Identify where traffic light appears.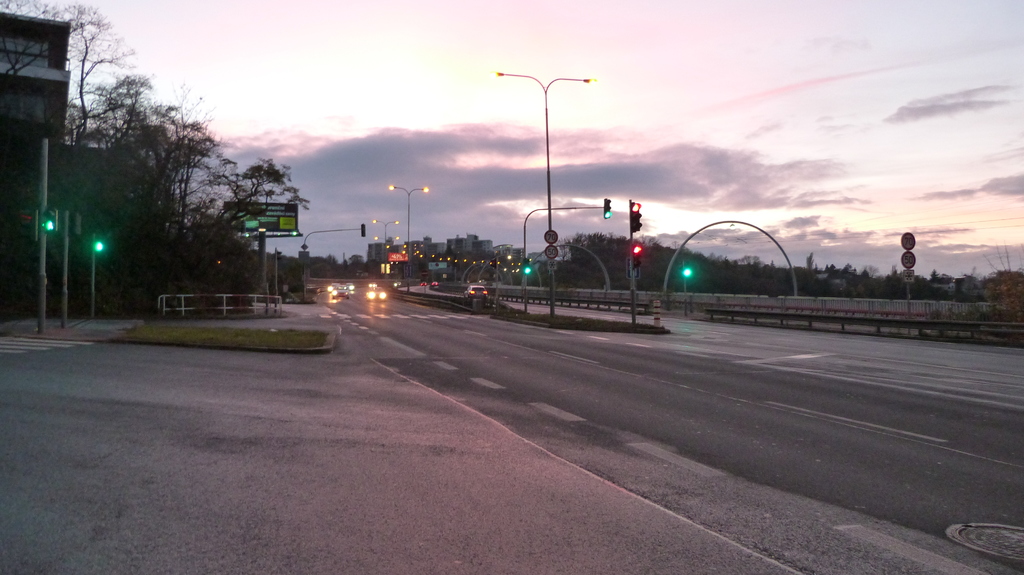
Appears at box=[93, 236, 102, 253].
